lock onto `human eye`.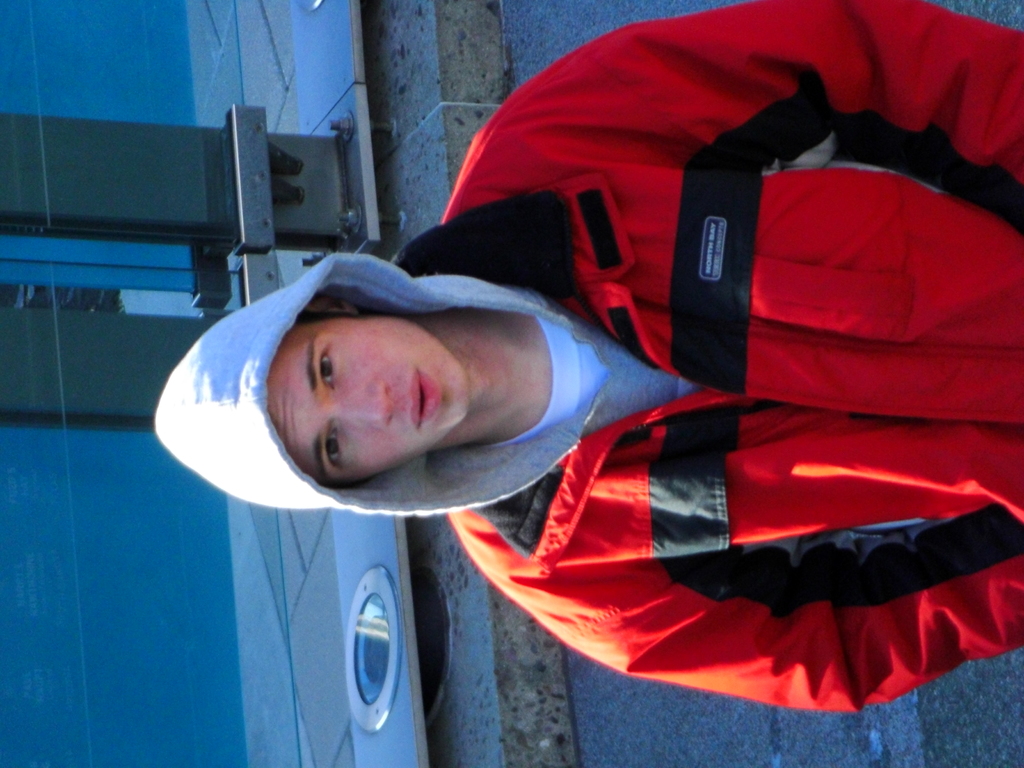
Locked: [318, 342, 341, 396].
